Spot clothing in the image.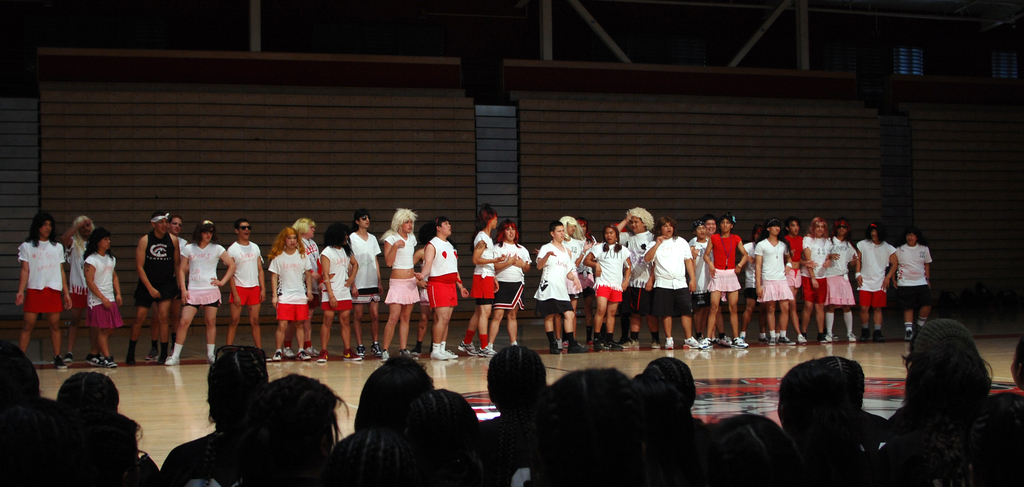
clothing found at rect(206, 340, 212, 358).
